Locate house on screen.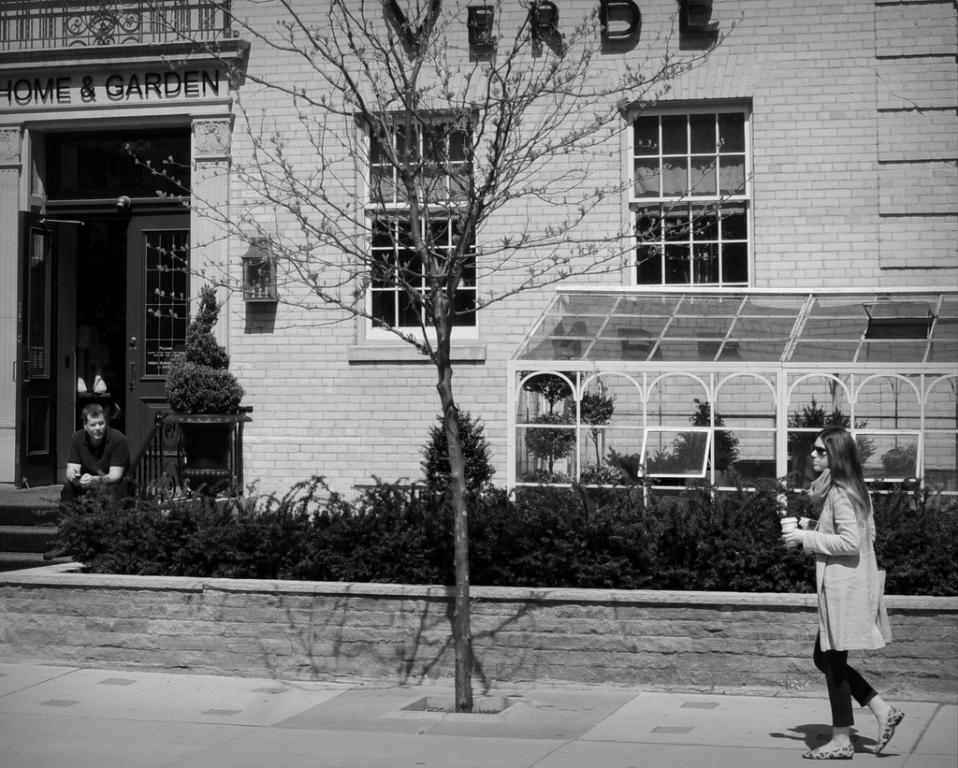
On screen at l=0, t=0, r=957, b=500.
